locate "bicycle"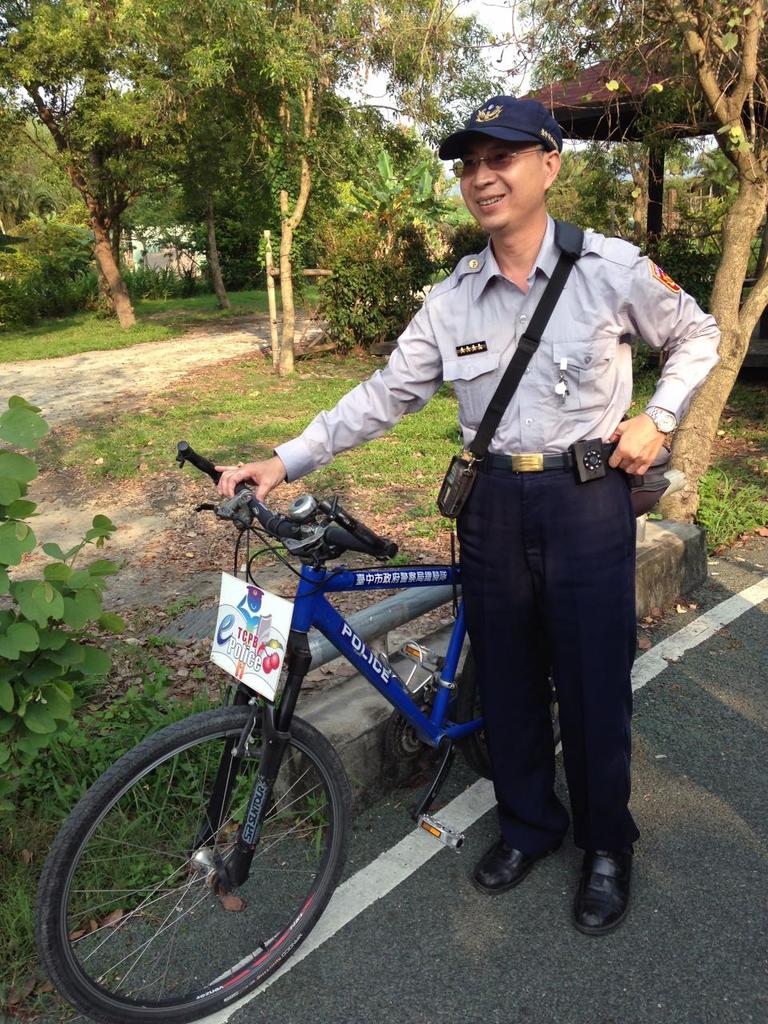
(42, 445, 559, 1021)
